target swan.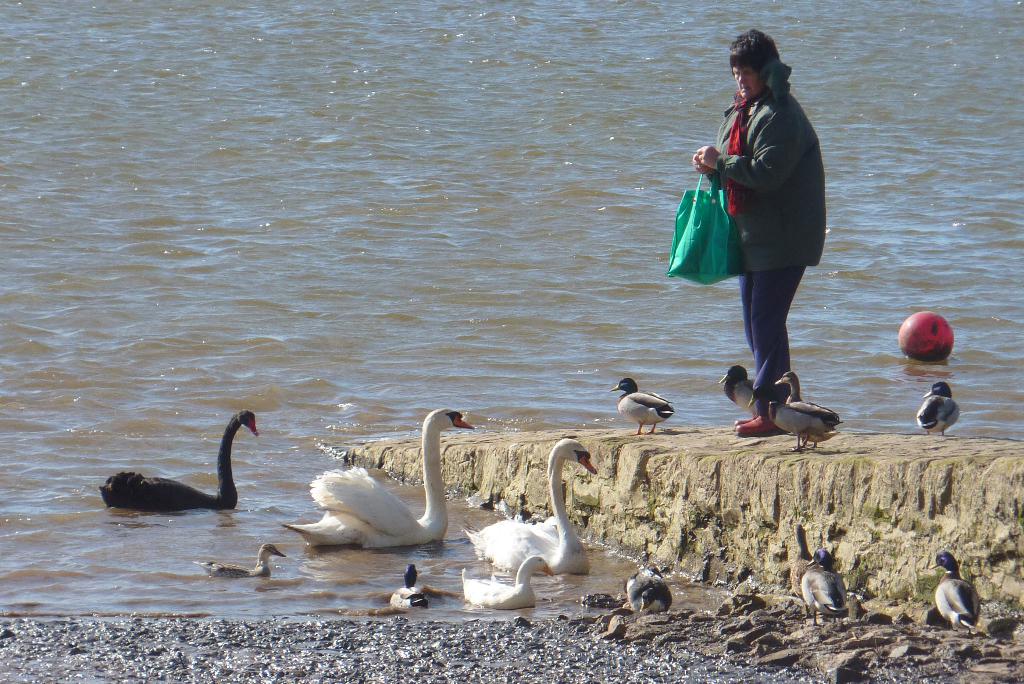
Target region: box(97, 409, 260, 512).
